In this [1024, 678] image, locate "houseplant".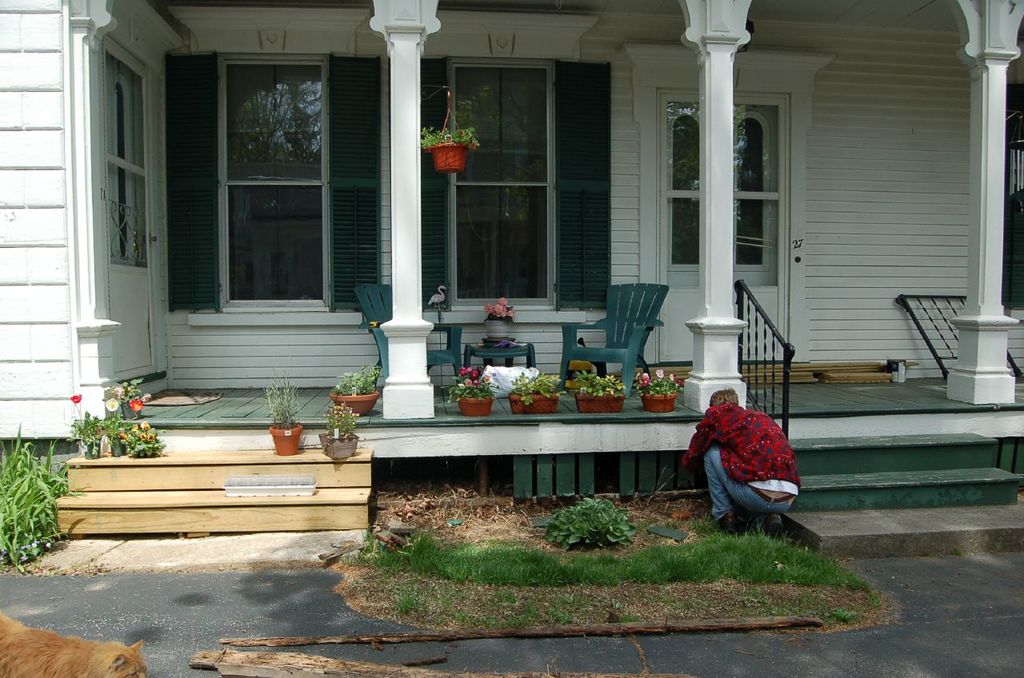
Bounding box: l=450, t=376, r=502, b=413.
